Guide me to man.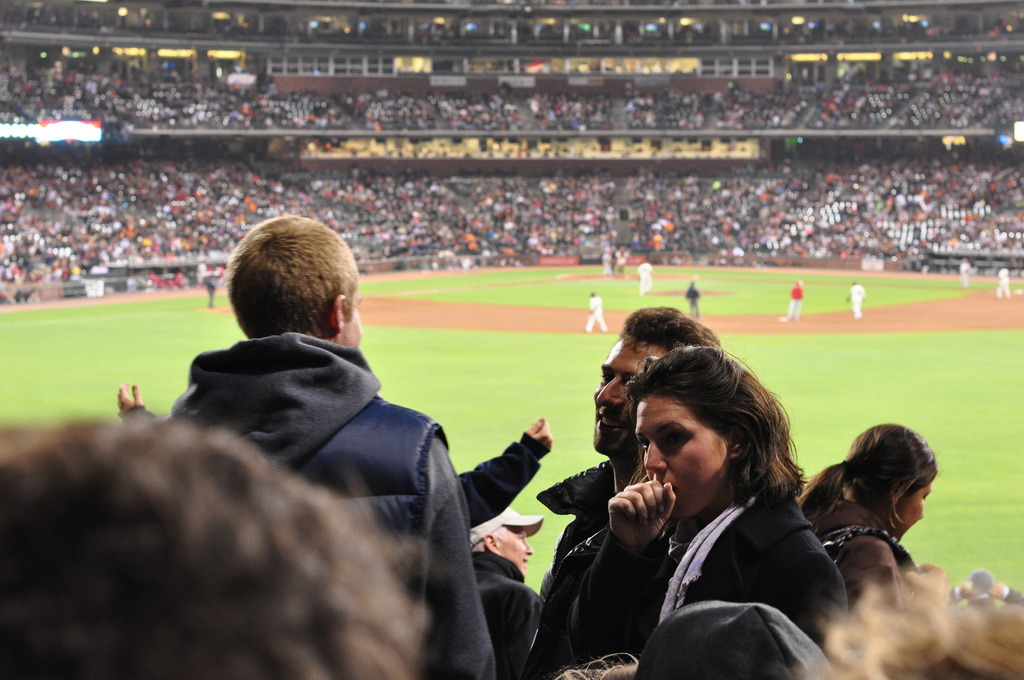
Guidance: pyautogui.locateOnScreen(994, 266, 1012, 297).
